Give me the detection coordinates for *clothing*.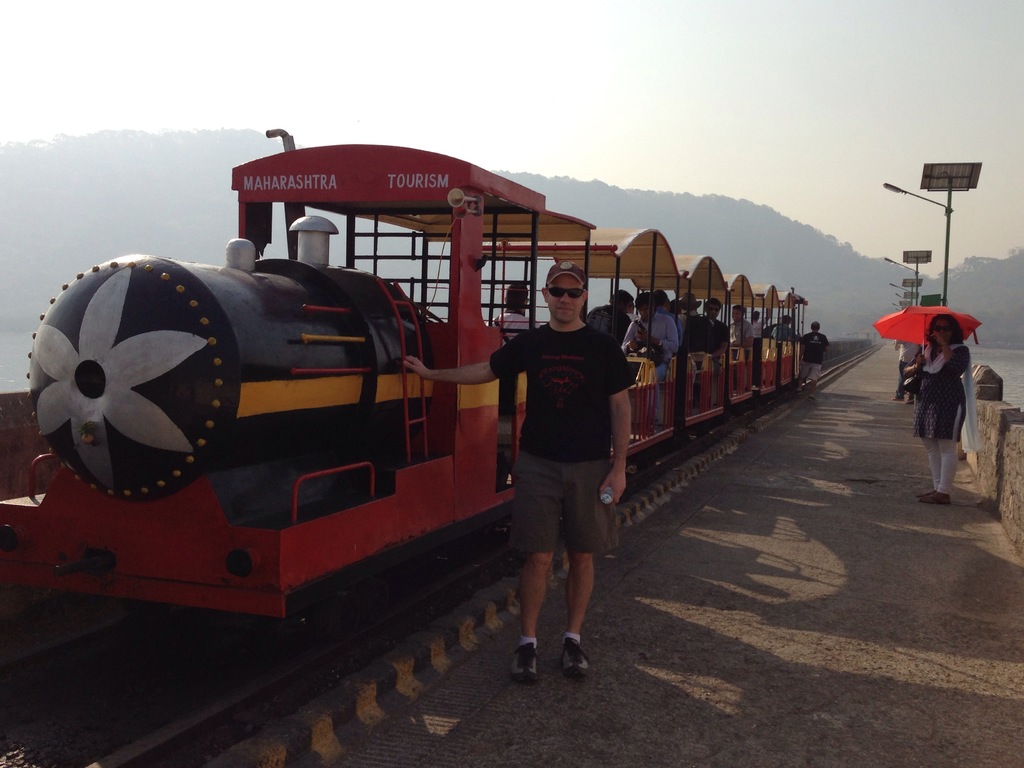
{"x1": 899, "y1": 348, "x2": 928, "y2": 396}.
